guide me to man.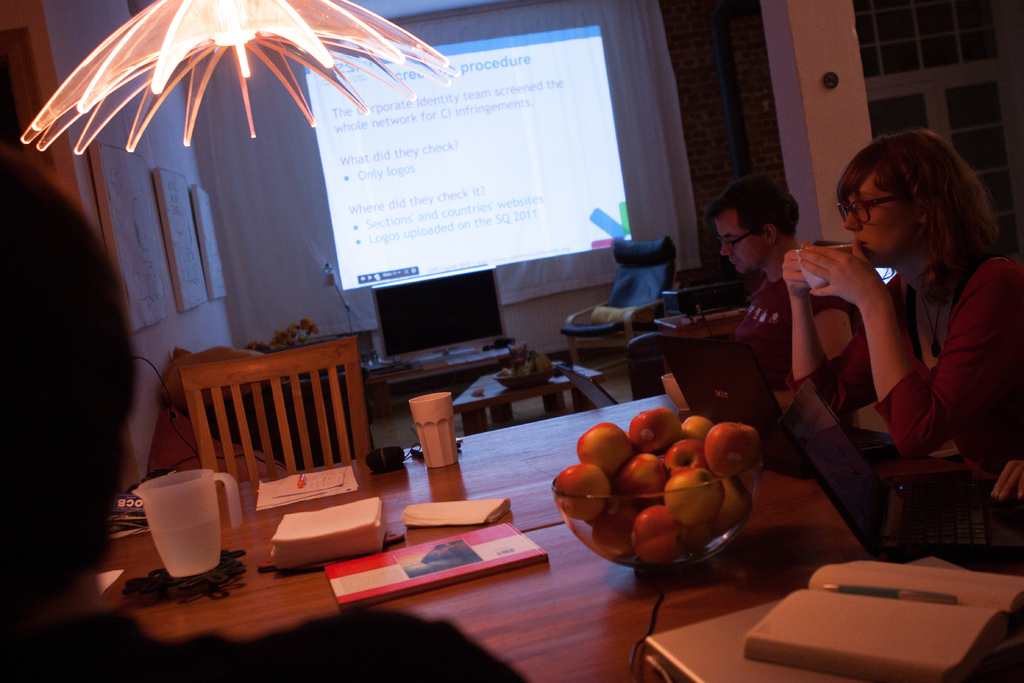
Guidance: box=[708, 165, 853, 407].
